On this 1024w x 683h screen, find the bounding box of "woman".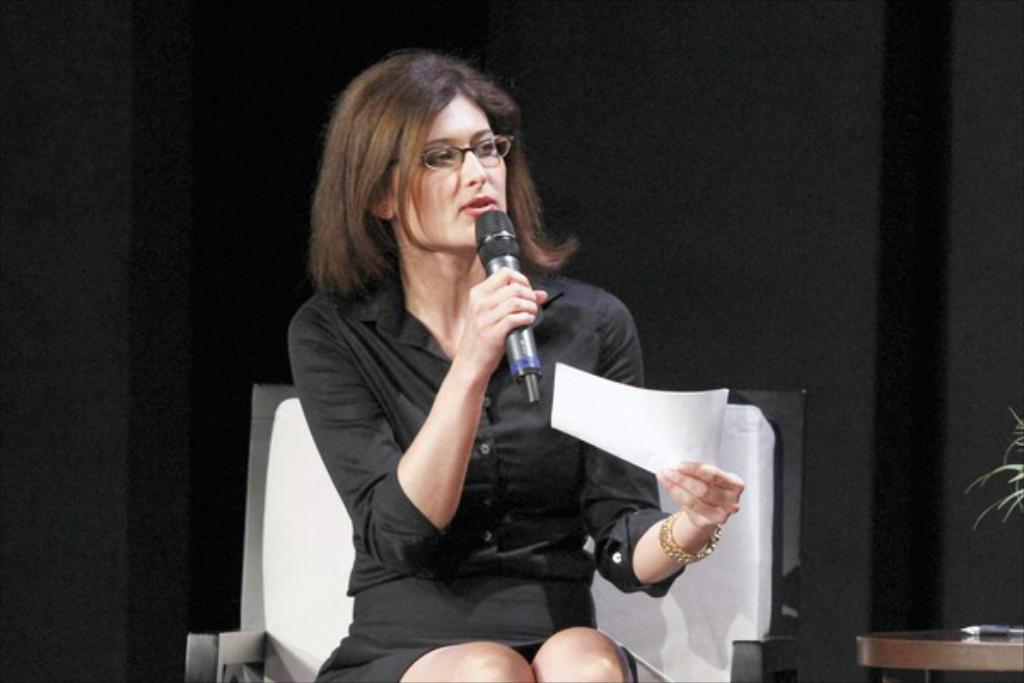
Bounding box: bbox=(270, 53, 703, 682).
